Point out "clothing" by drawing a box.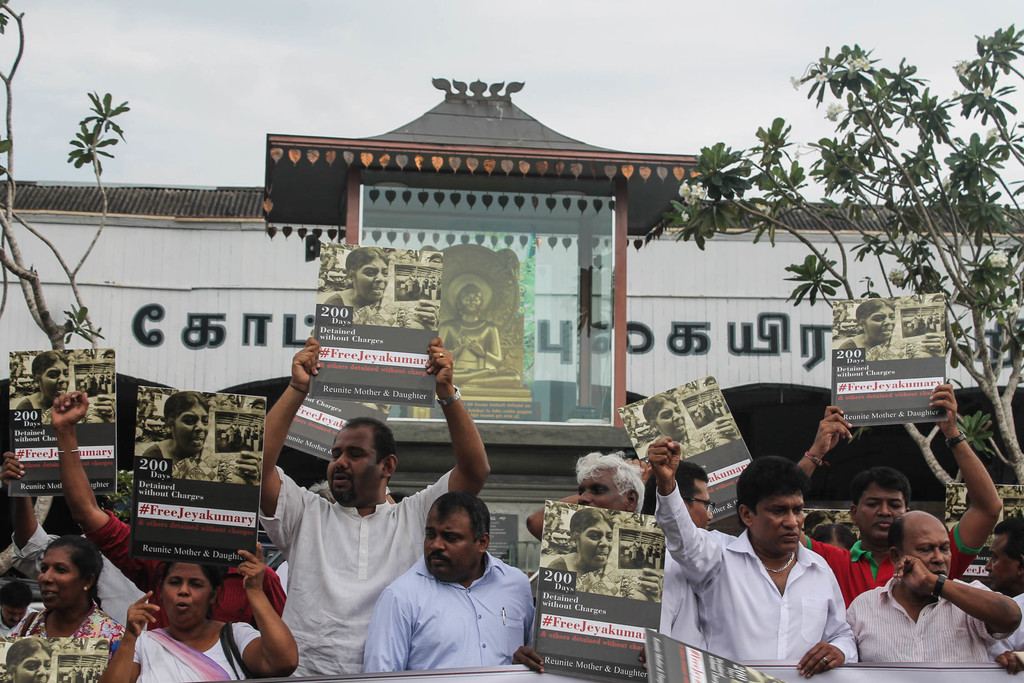
region(541, 549, 646, 599).
